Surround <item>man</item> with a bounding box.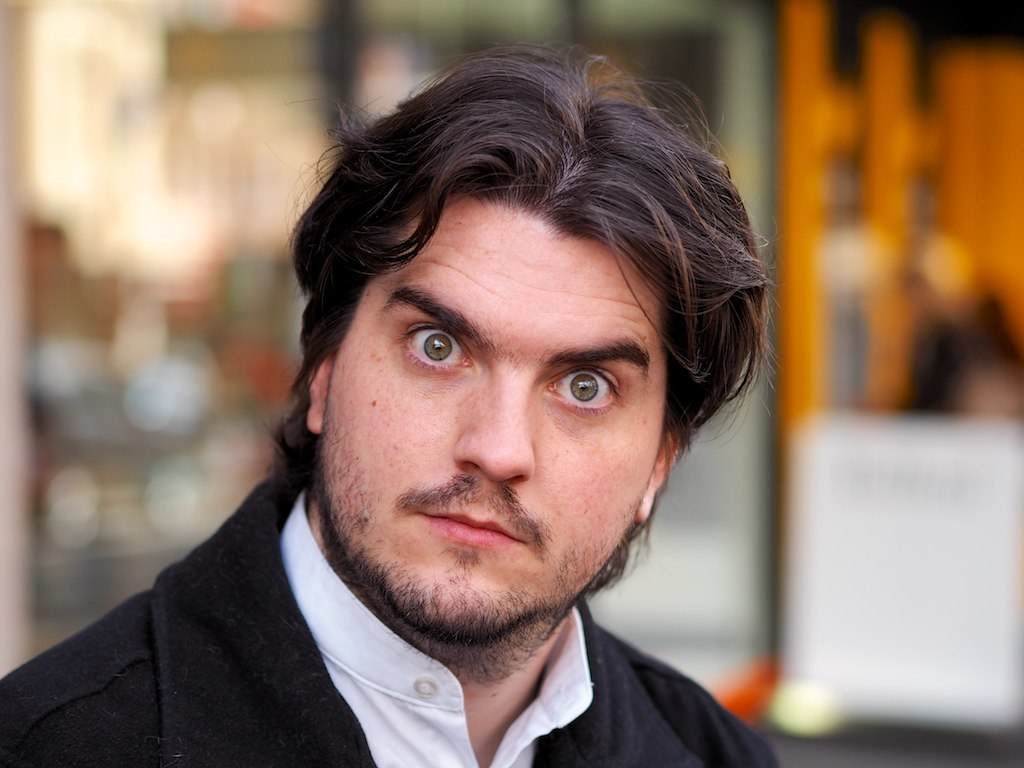
(left=30, top=63, right=872, bottom=767).
